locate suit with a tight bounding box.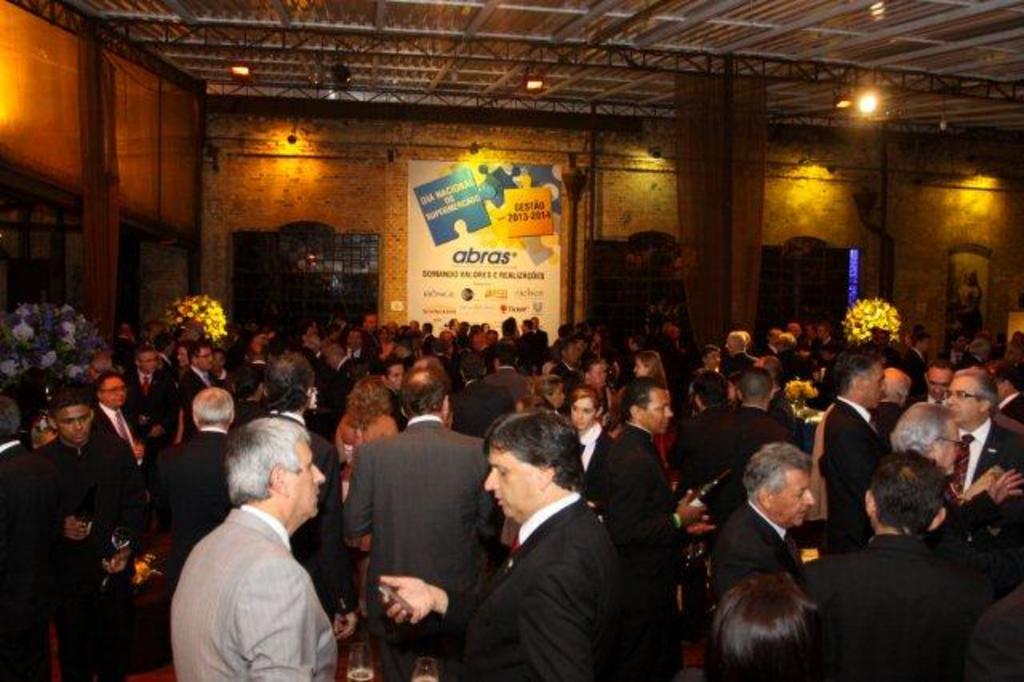
{"x1": 467, "y1": 495, "x2": 618, "y2": 680}.
